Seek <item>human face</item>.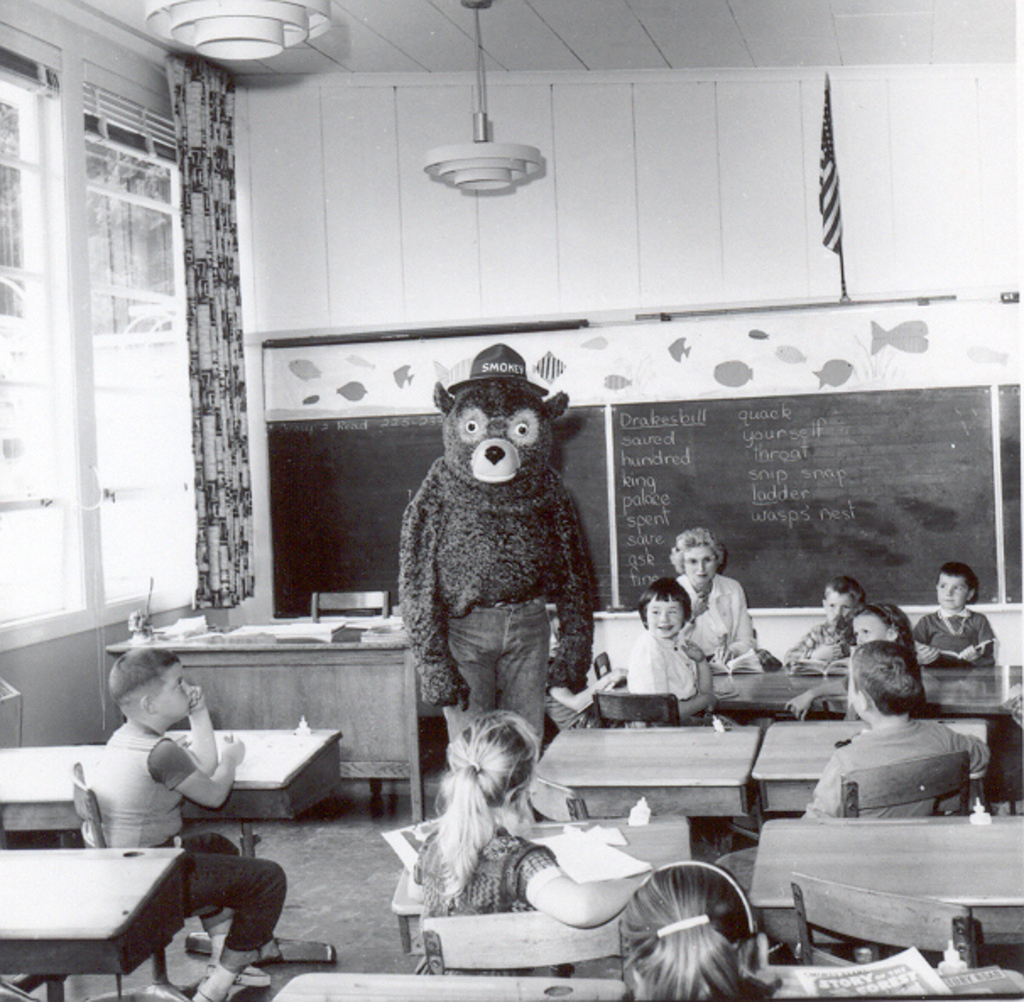
[940,575,965,613].
